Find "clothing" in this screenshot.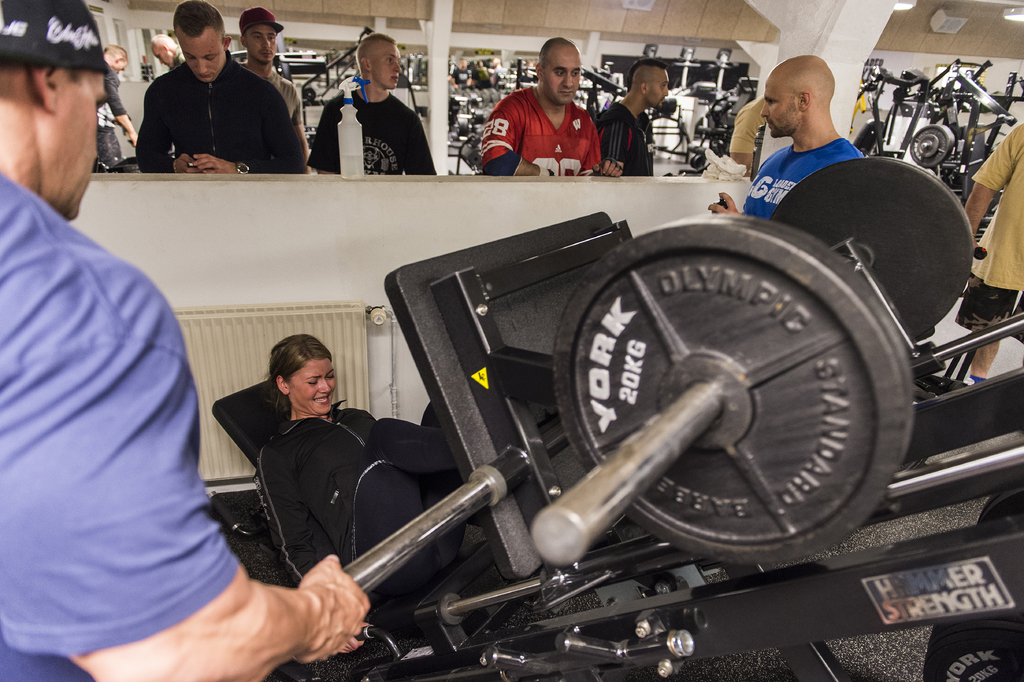
The bounding box for "clothing" is crop(954, 119, 1023, 345).
